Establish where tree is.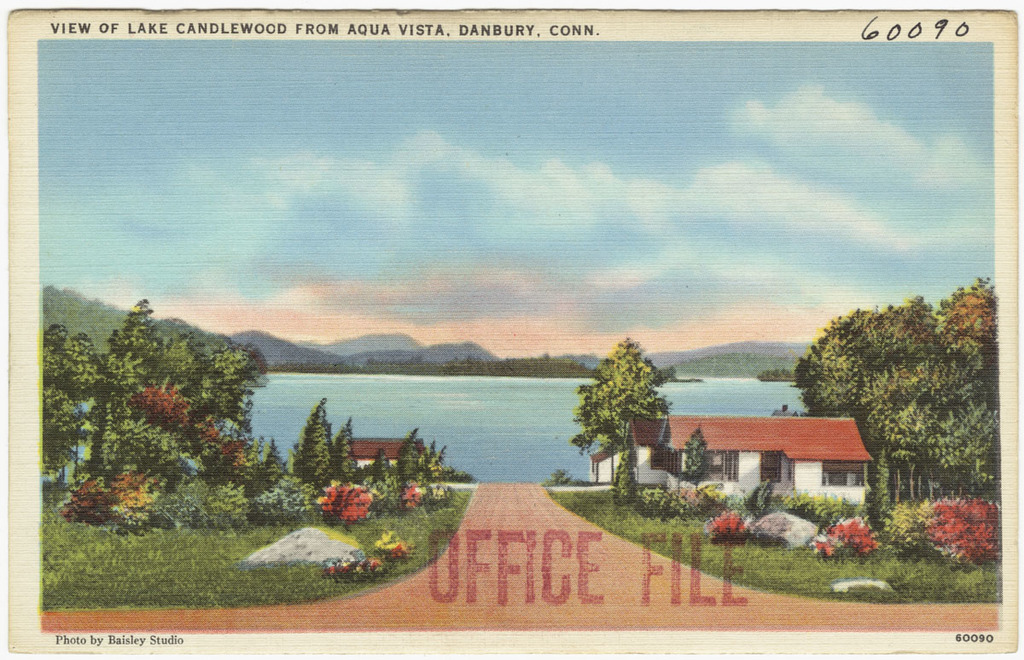
Established at (98, 294, 166, 418).
